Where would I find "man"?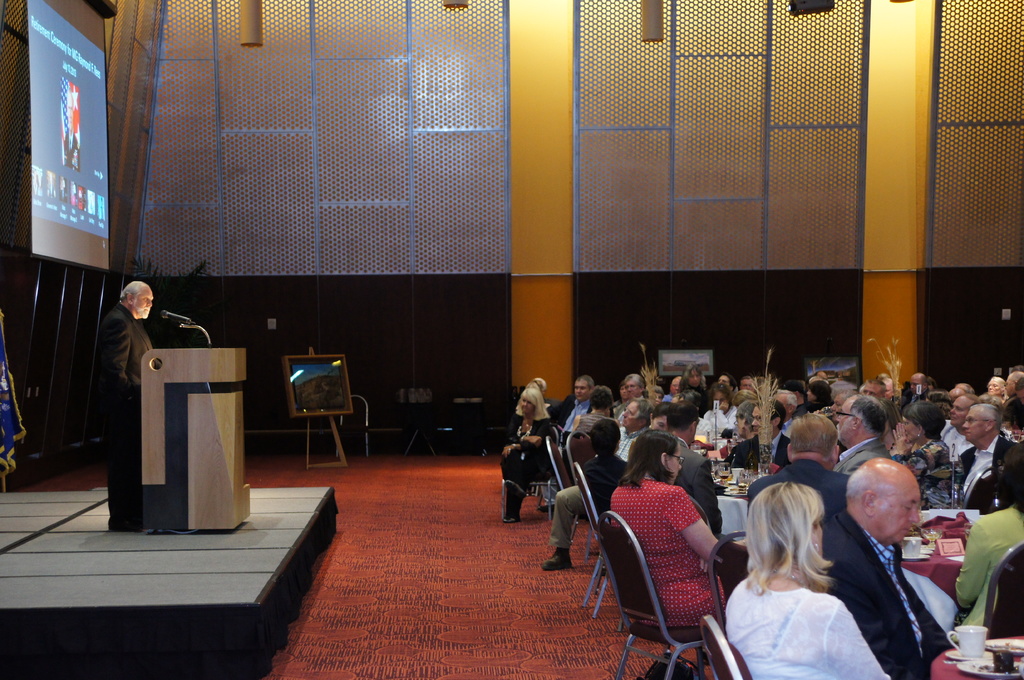
At <box>953,402,1023,514</box>.
